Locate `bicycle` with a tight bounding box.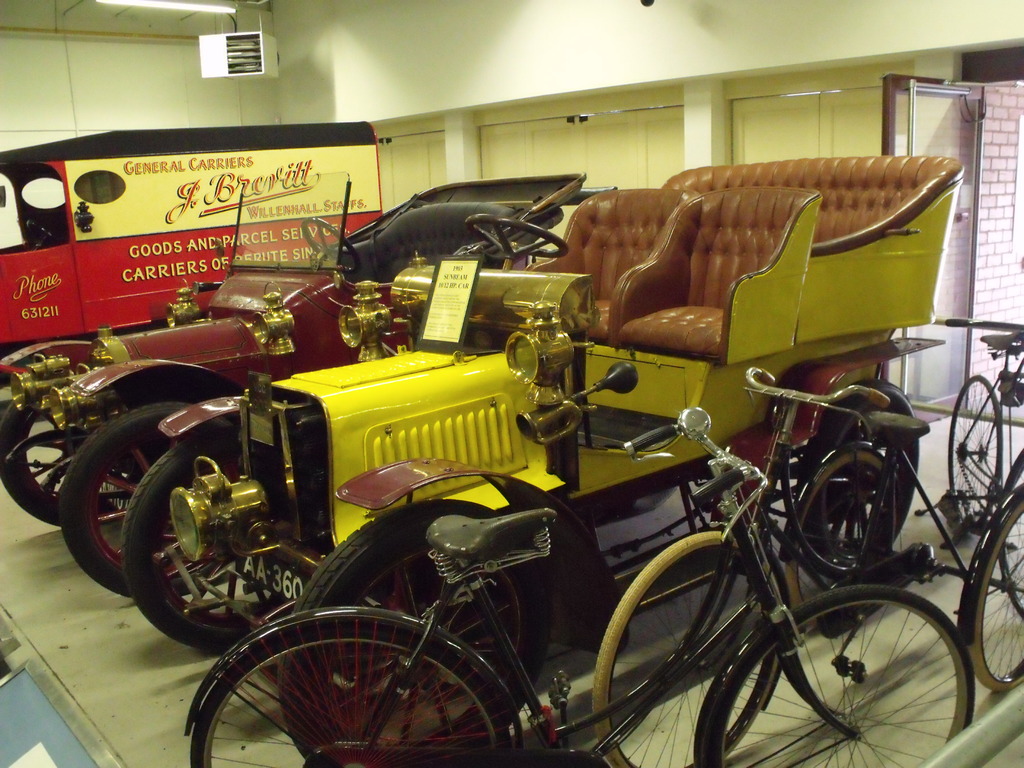
948 330 1023 627.
